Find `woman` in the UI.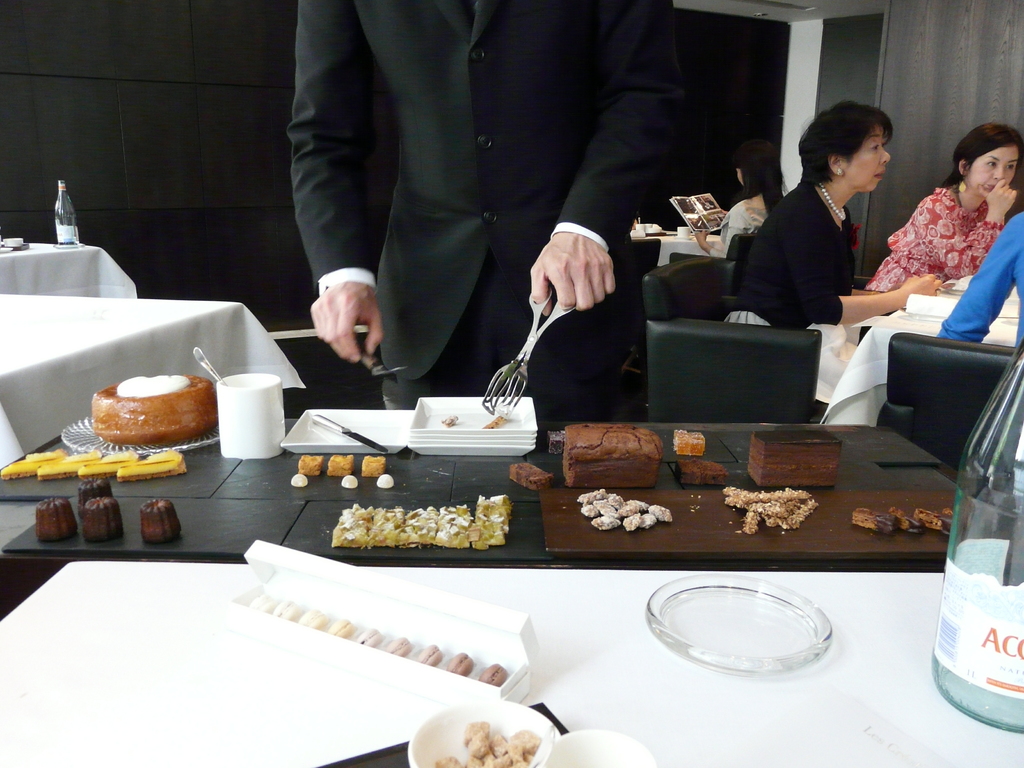
UI element at <region>689, 136, 788, 260</region>.
